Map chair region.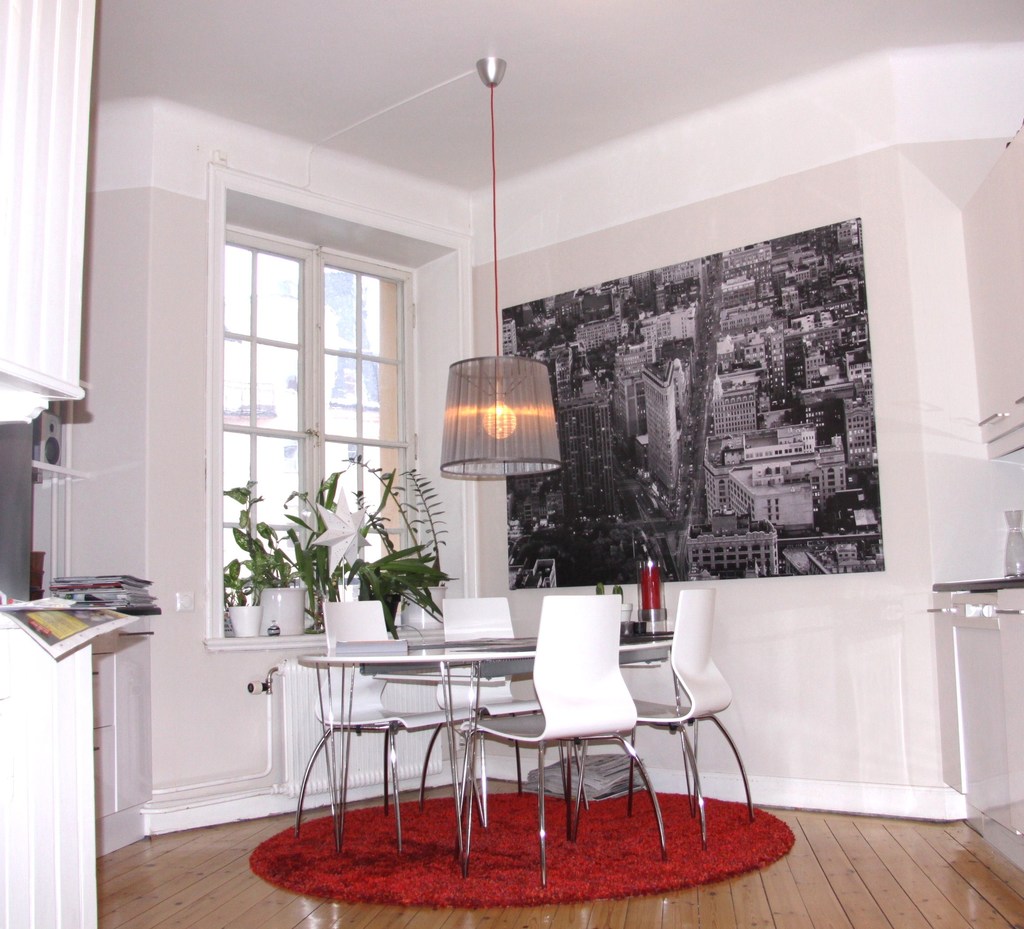
Mapped to l=493, t=597, r=674, b=884.
